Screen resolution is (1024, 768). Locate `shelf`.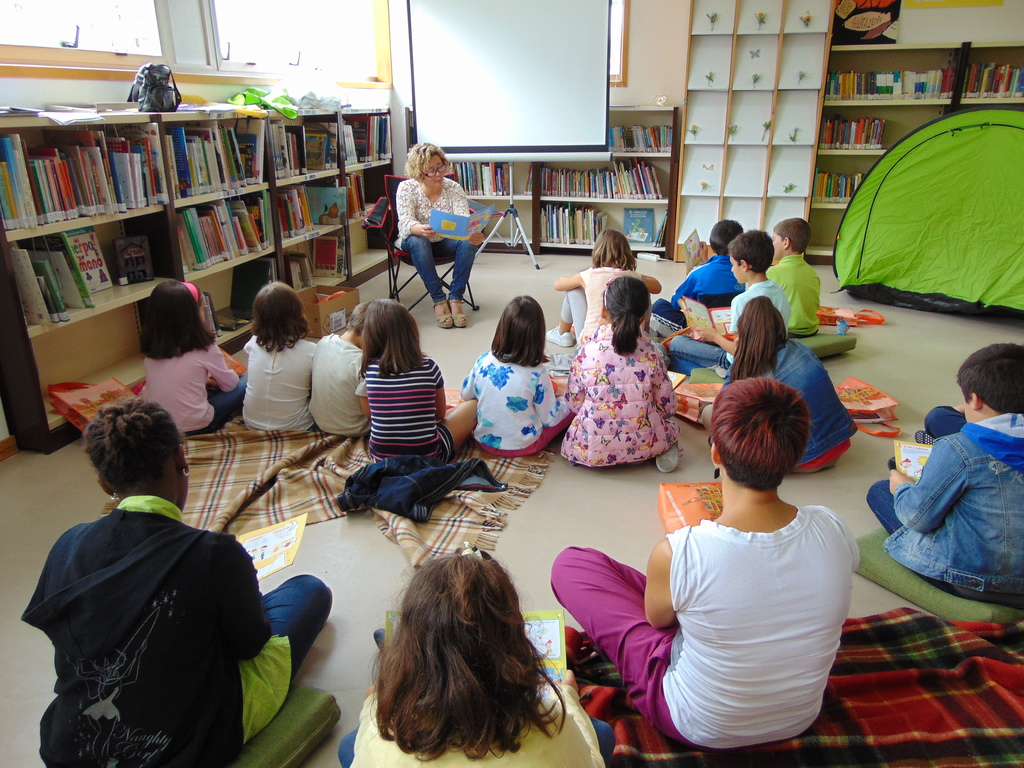
417:104:681:273.
